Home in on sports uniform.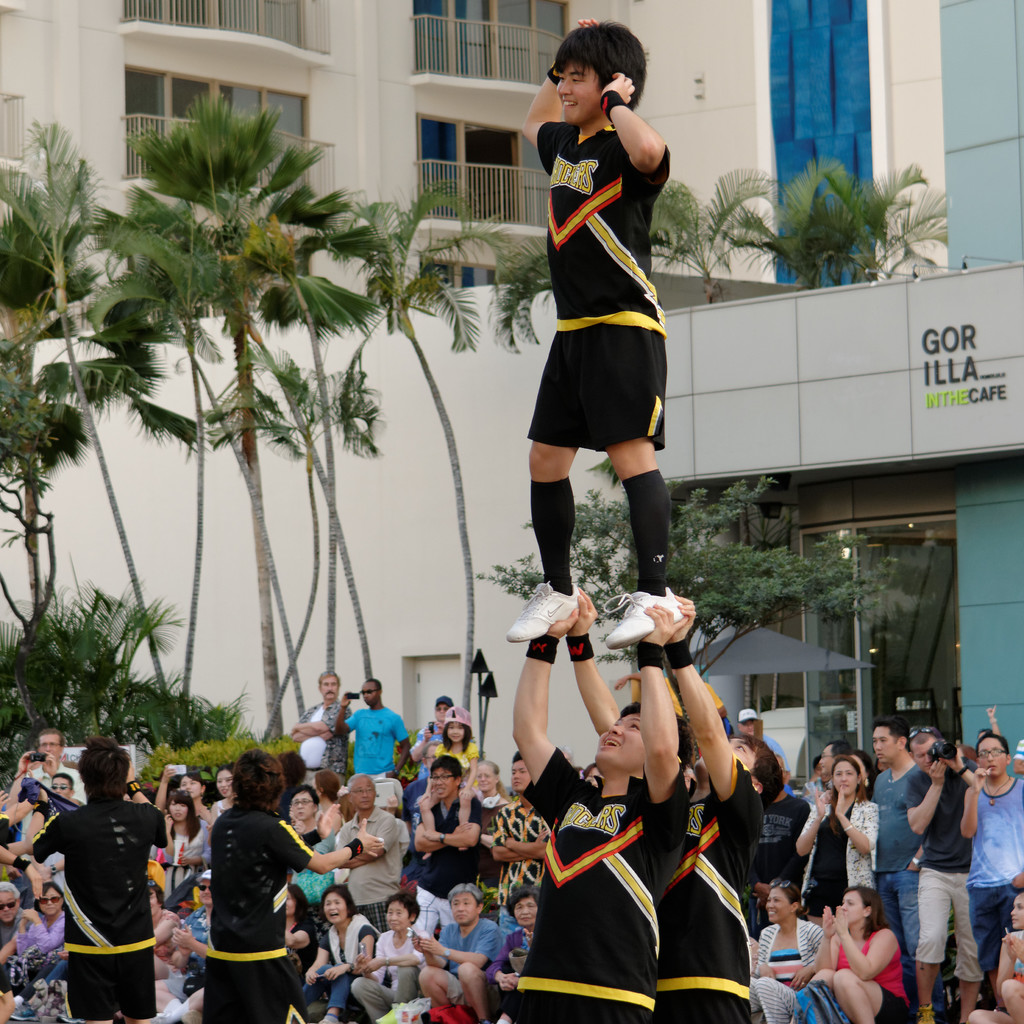
Homed in at [210,799,315,1023].
